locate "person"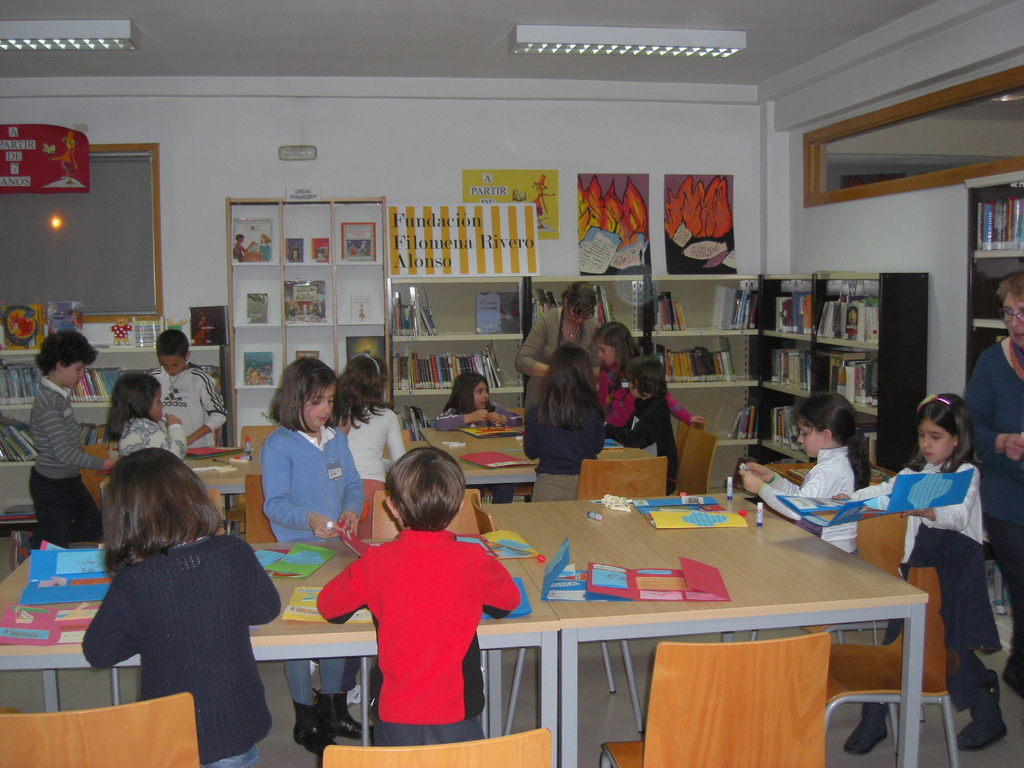
bbox=[305, 445, 522, 756]
